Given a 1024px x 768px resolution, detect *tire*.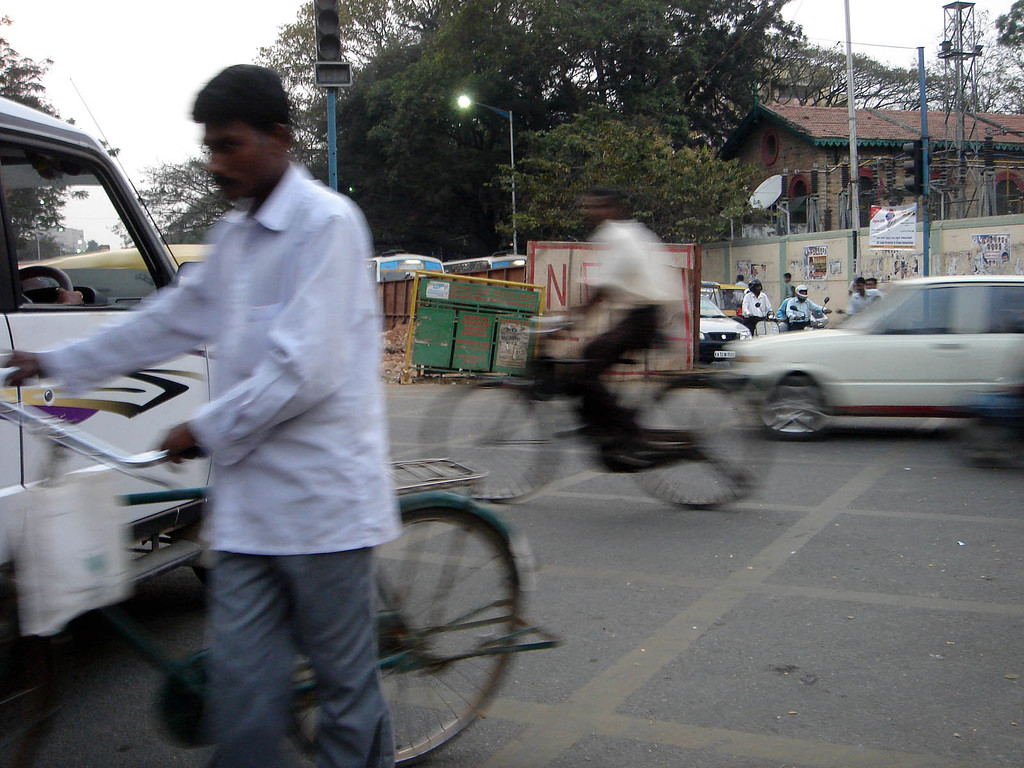
Rect(285, 498, 530, 767).
